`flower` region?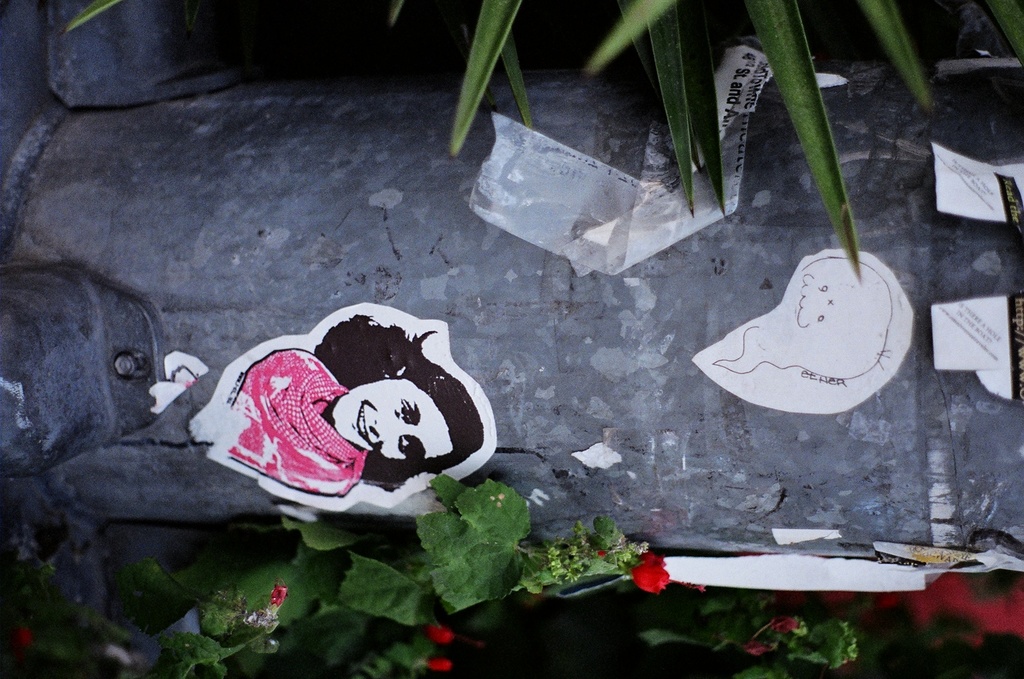
detection(428, 658, 454, 675)
